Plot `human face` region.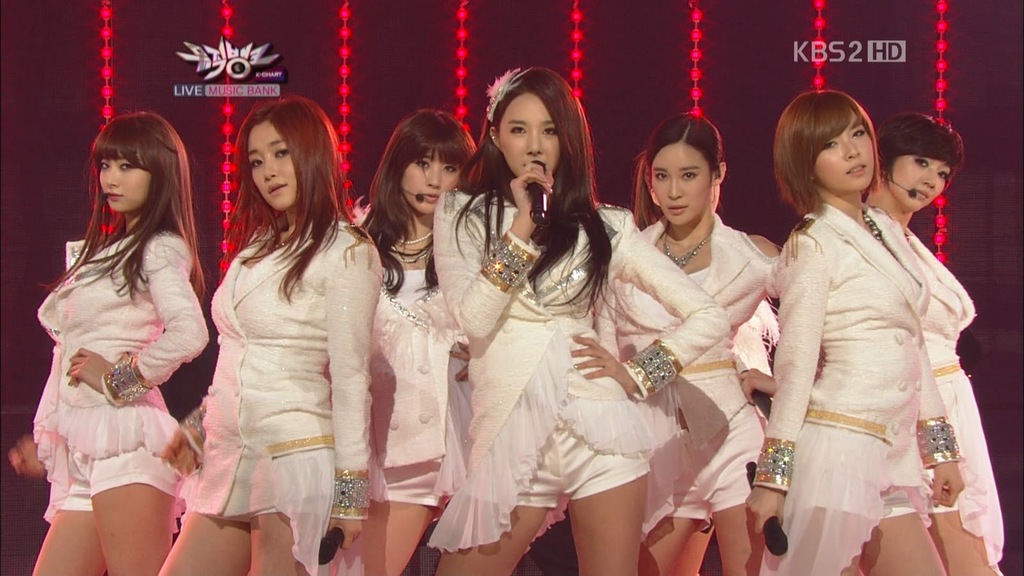
Plotted at box(649, 145, 716, 225).
